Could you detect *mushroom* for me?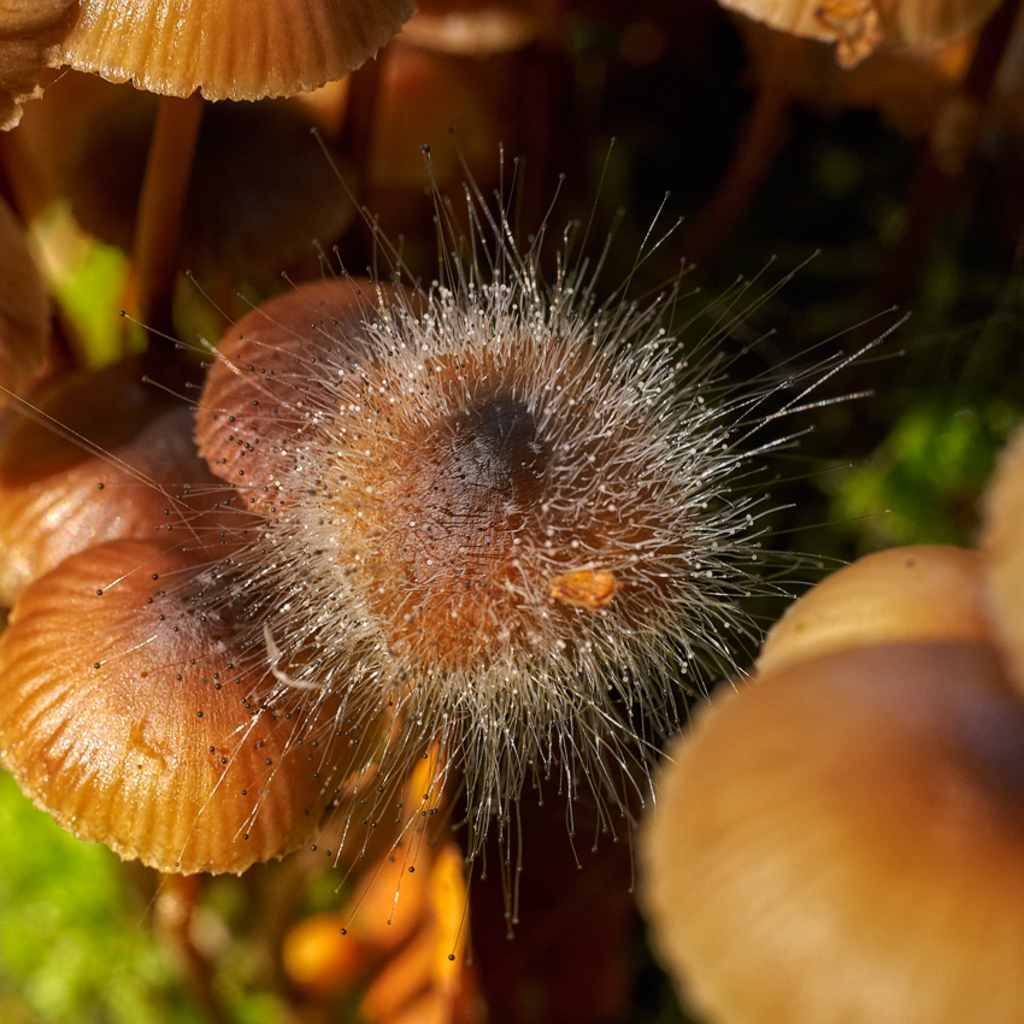
Detection result: left=233, top=124, right=924, bottom=984.
